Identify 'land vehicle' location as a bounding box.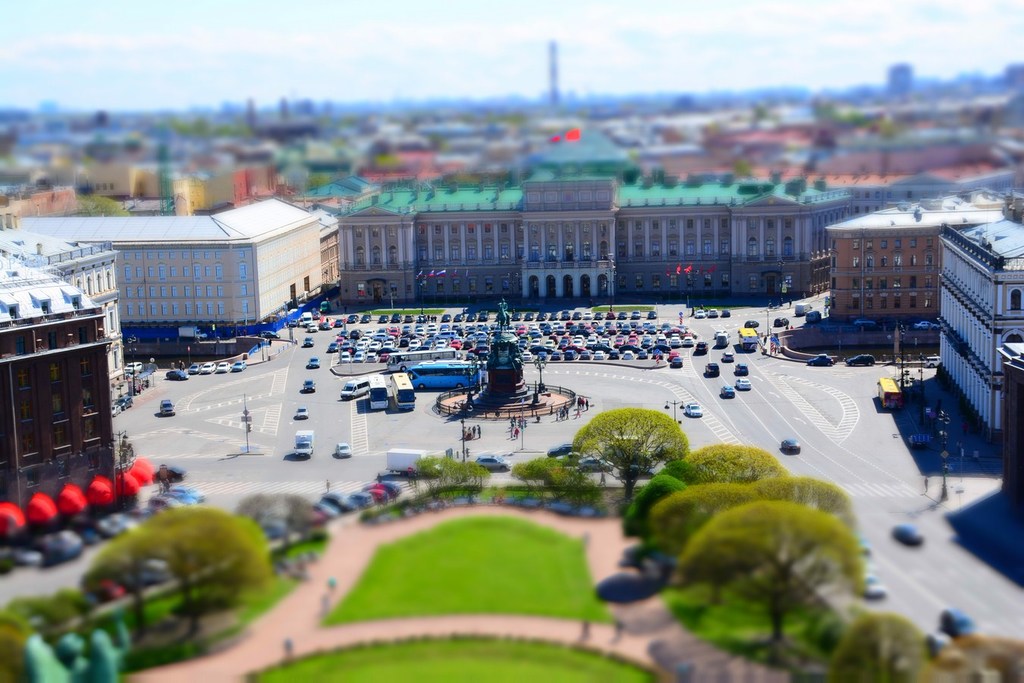
621, 313, 624, 317.
